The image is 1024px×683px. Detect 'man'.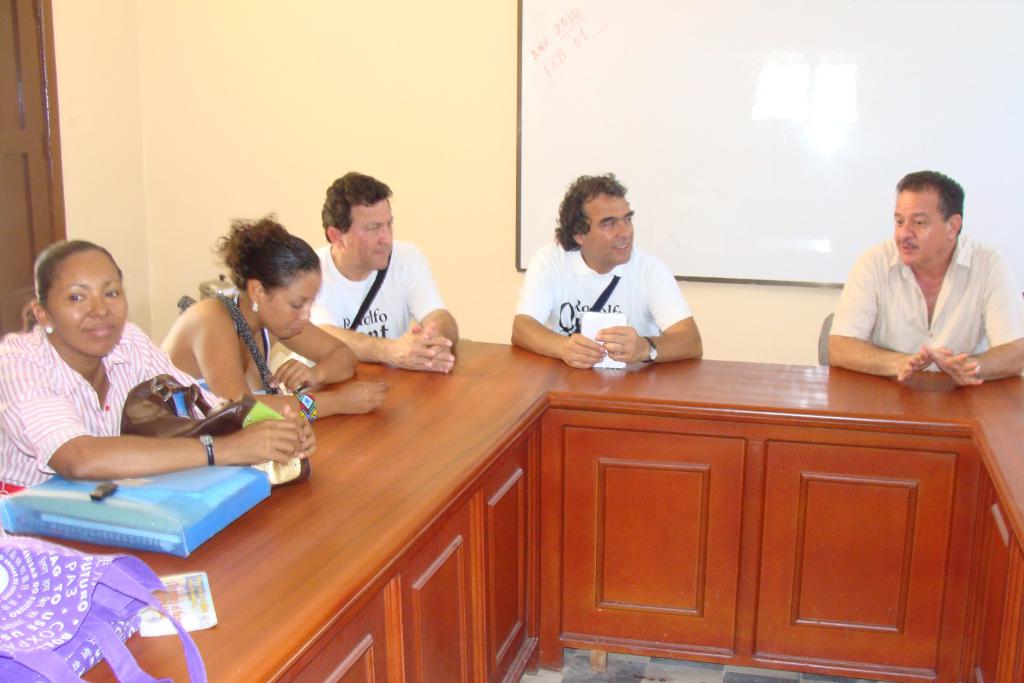
Detection: 310,171,459,372.
